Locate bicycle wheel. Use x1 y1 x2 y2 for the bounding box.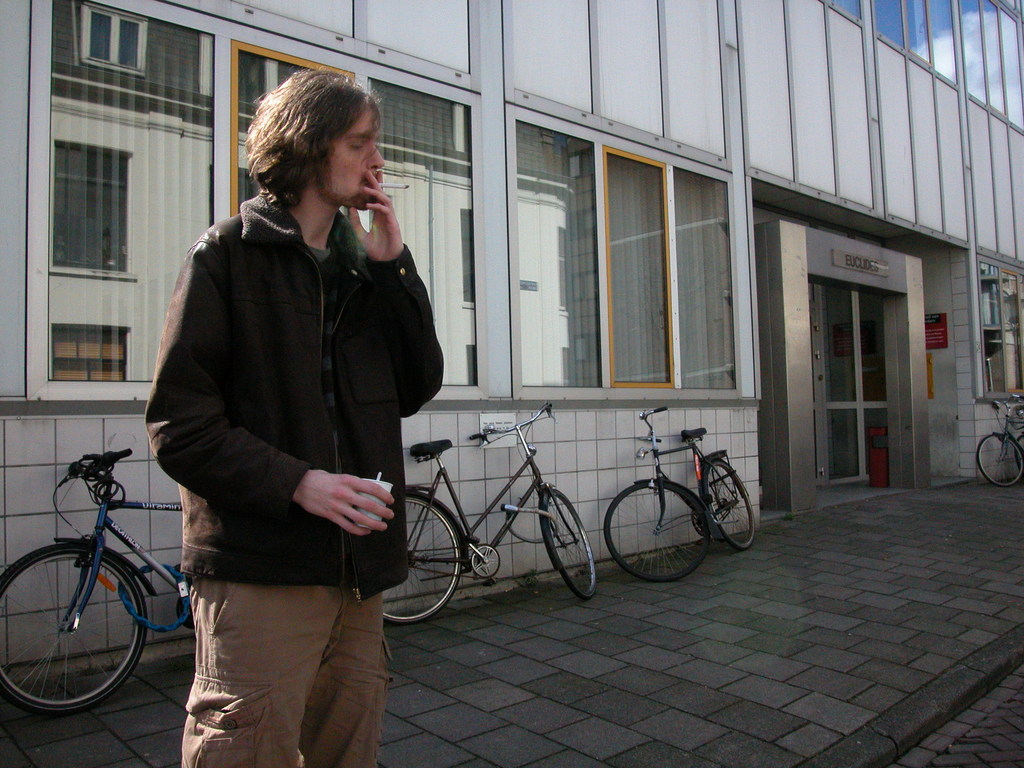
547 491 594 595.
